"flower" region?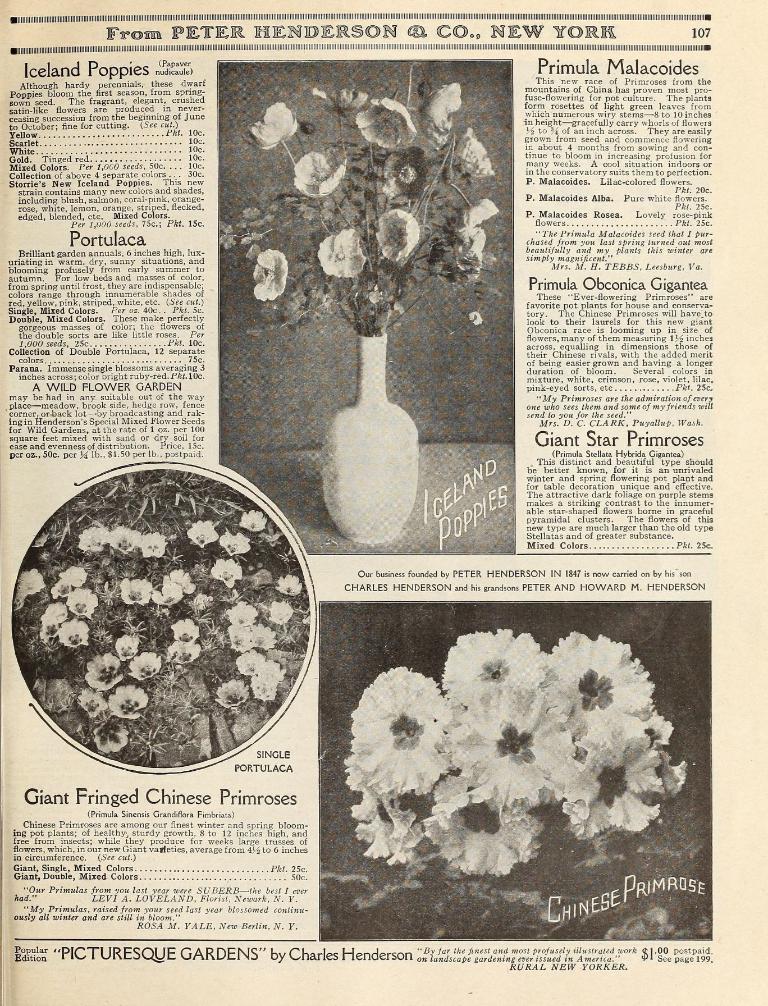
x1=236 y1=508 x2=267 y2=532
